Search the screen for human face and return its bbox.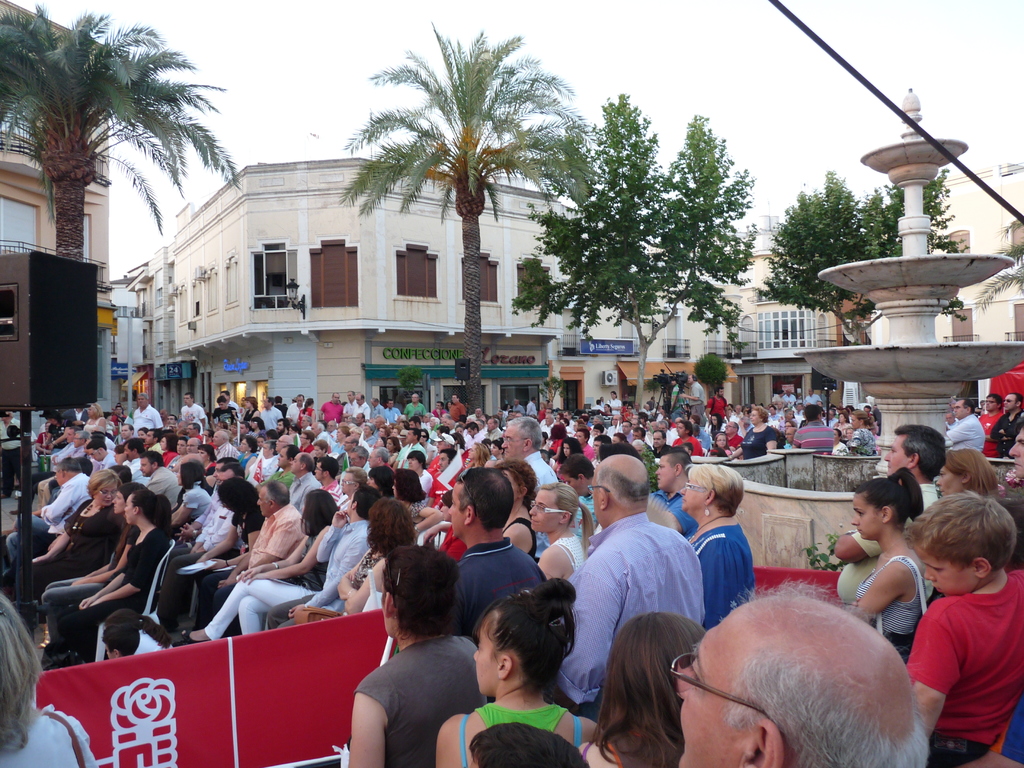
Found: [532, 488, 561, 529].
